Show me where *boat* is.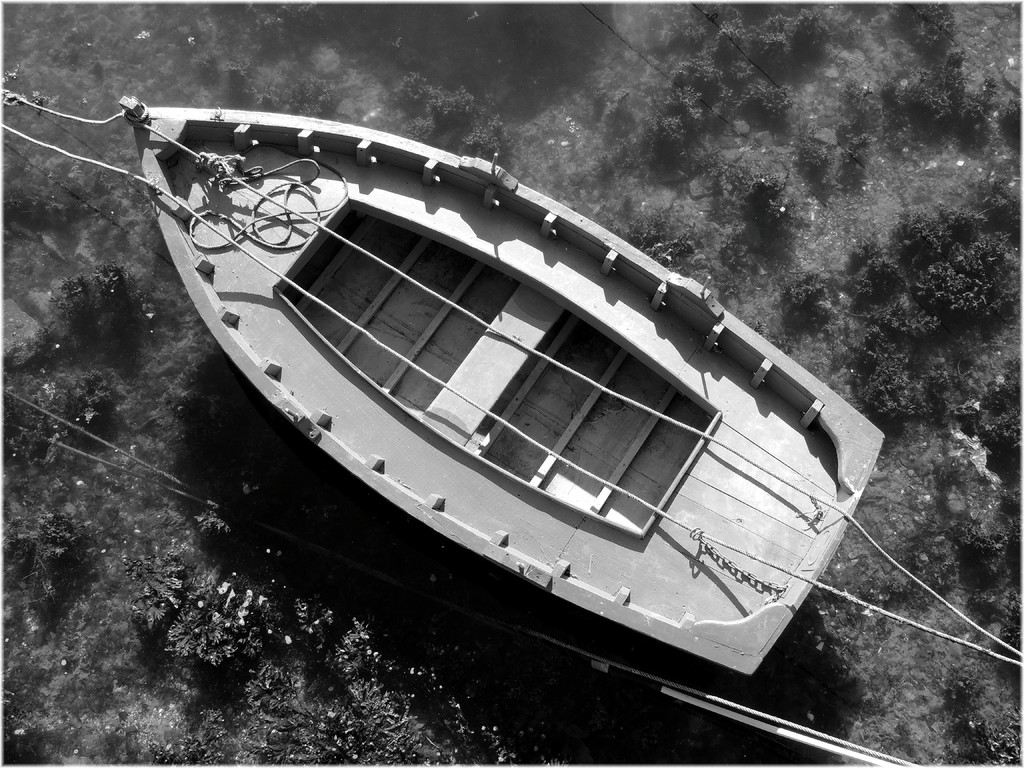
*boat* is at locate(129, 65, 938, 726).
